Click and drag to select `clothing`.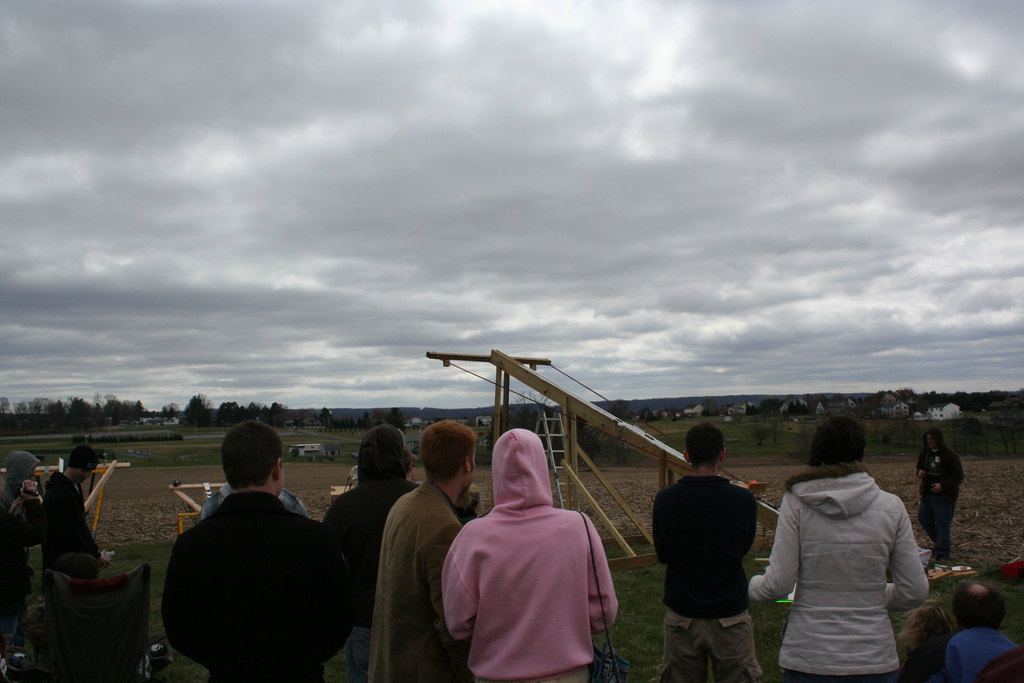
Selection: 198, 484, 307, 523.
